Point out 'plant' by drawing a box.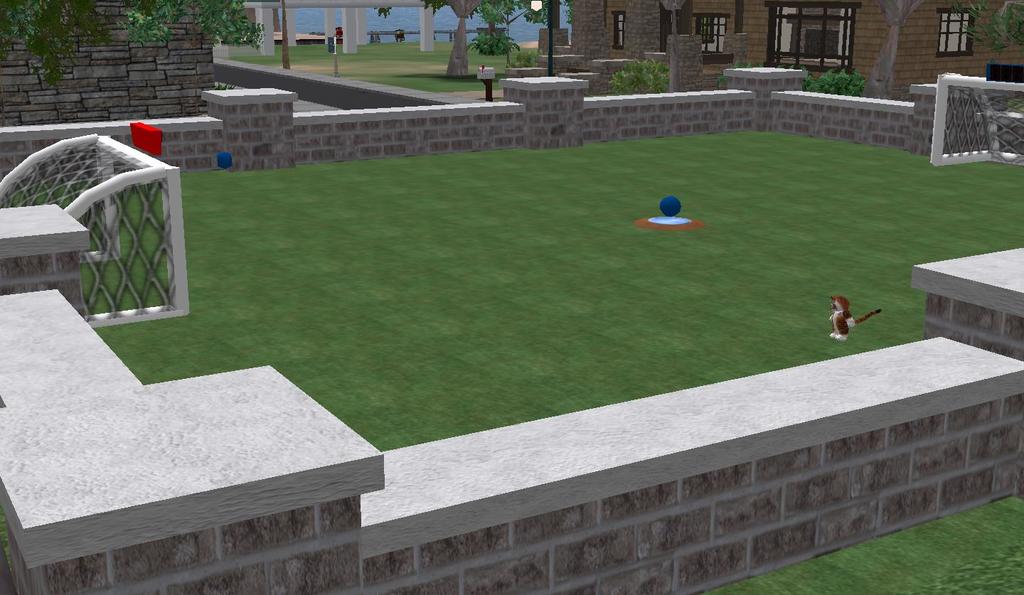
940,0,1023,56.
